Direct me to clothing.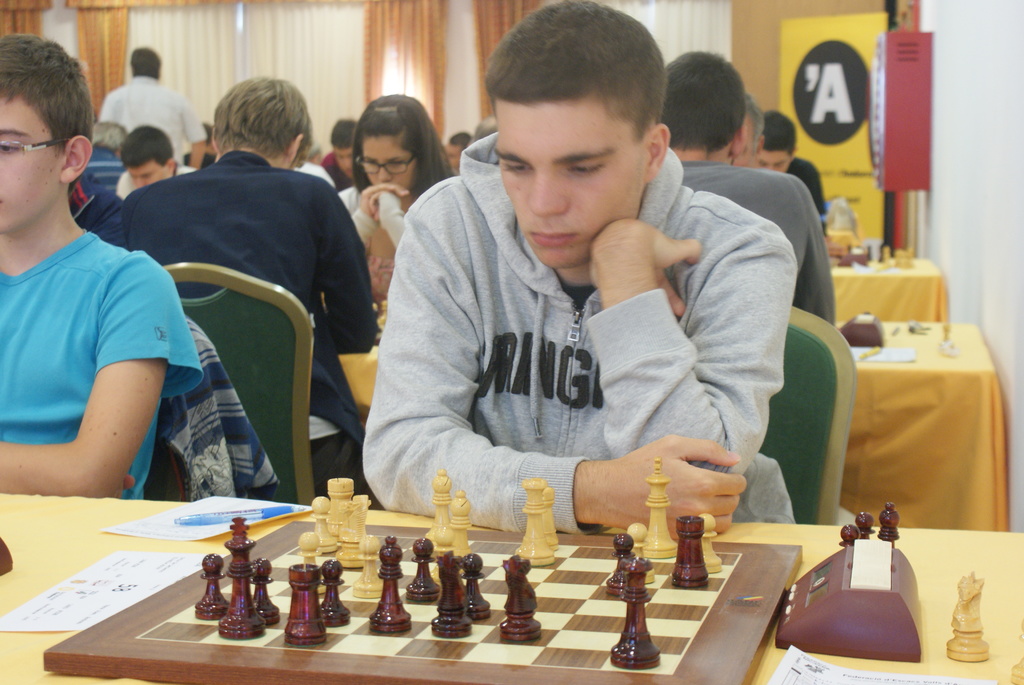
Direction: {"left": 66, "top": 167, "right": 129, "bottom": 251}.
